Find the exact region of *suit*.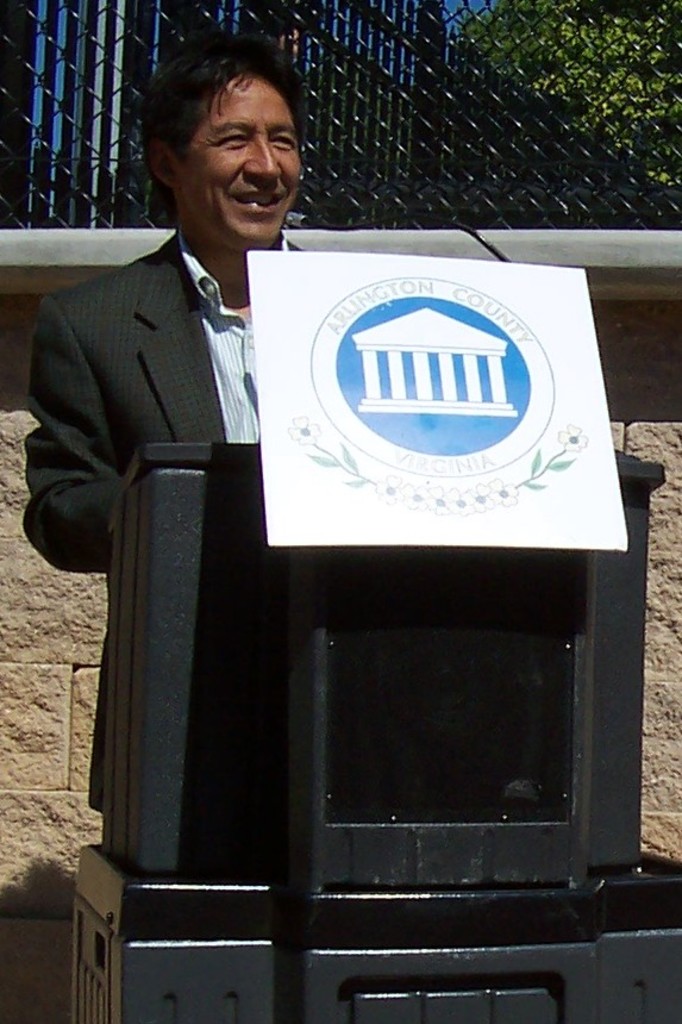
Exact region: rect(21, 227, 301, 823).
